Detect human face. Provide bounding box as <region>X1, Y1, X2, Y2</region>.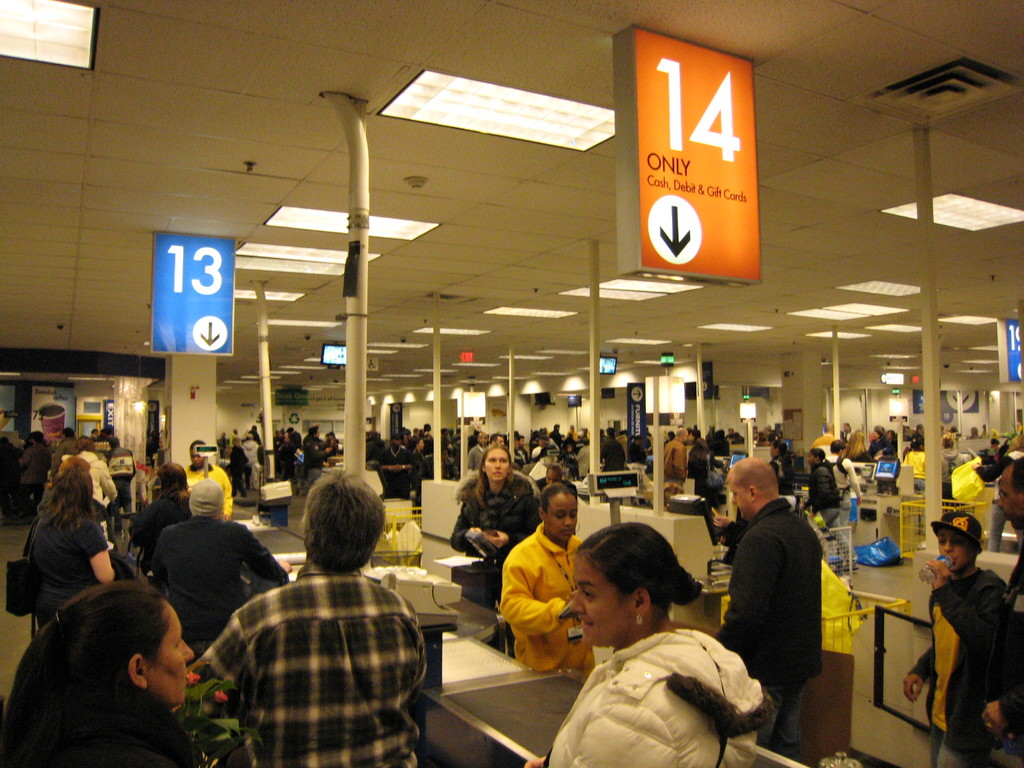
<region>552, 494, 579, 538</region>.
